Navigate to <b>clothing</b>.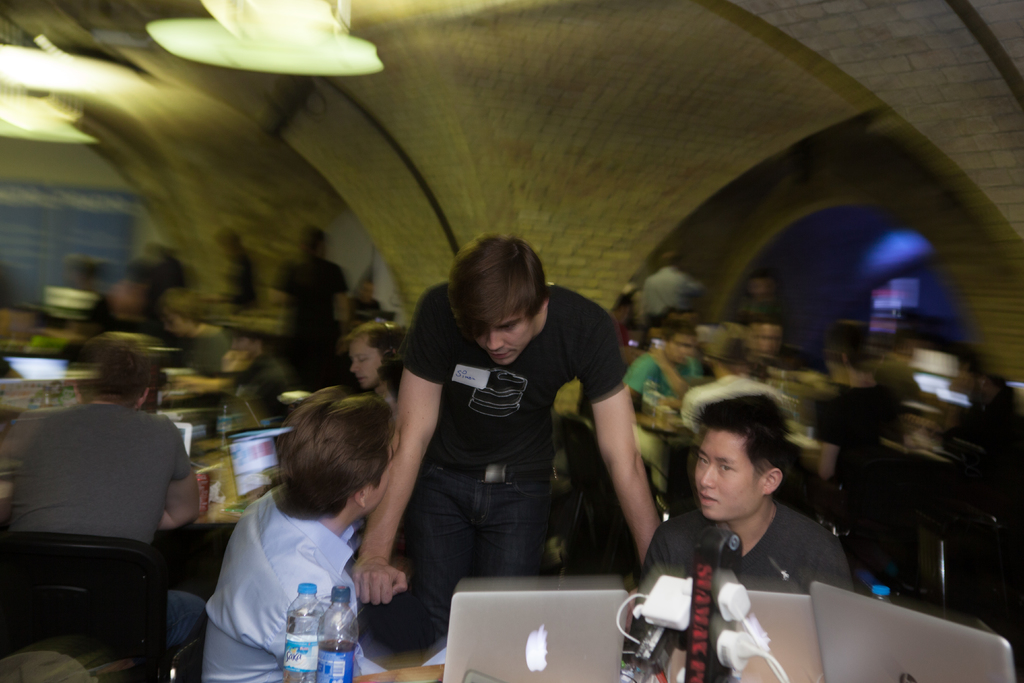
Navigation target: bbox=(390, 279, 637, 641).
